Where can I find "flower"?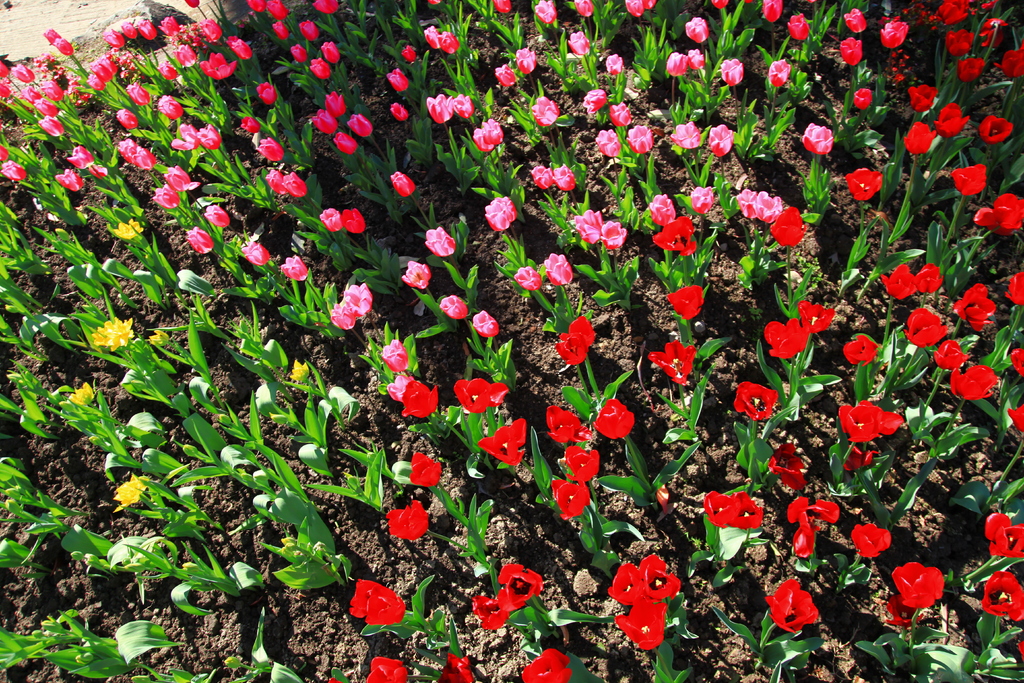
You can find it at x1=798 y1=297 x2=833 y2=331.
